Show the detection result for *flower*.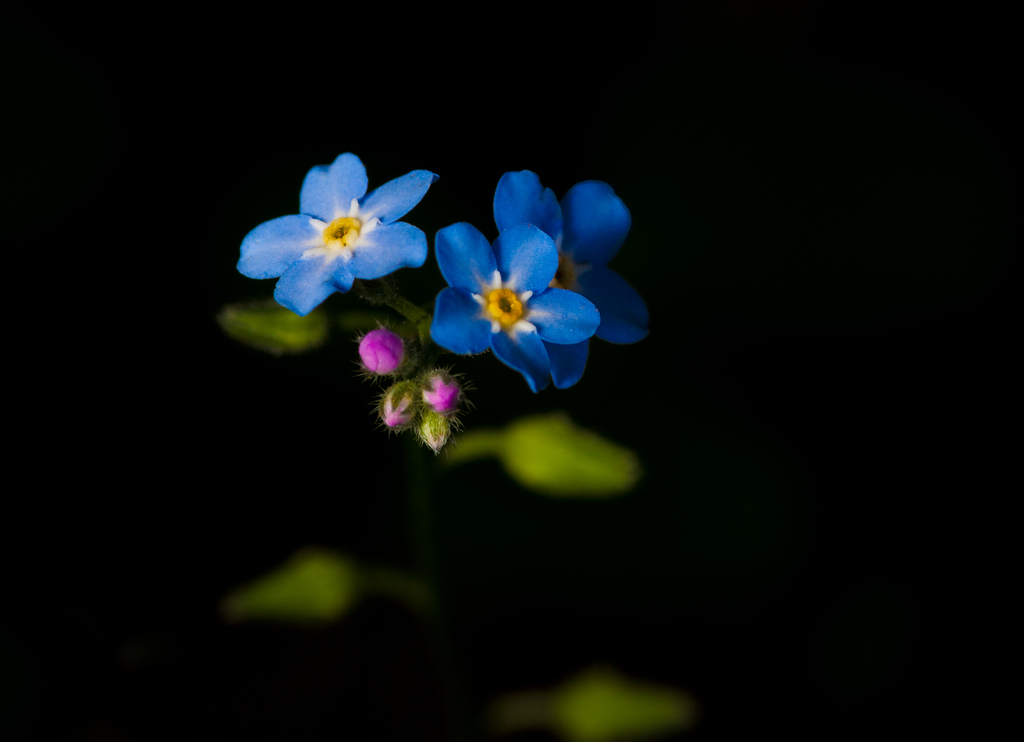
(x1=431, y1=217, x2=605, y2=401).
